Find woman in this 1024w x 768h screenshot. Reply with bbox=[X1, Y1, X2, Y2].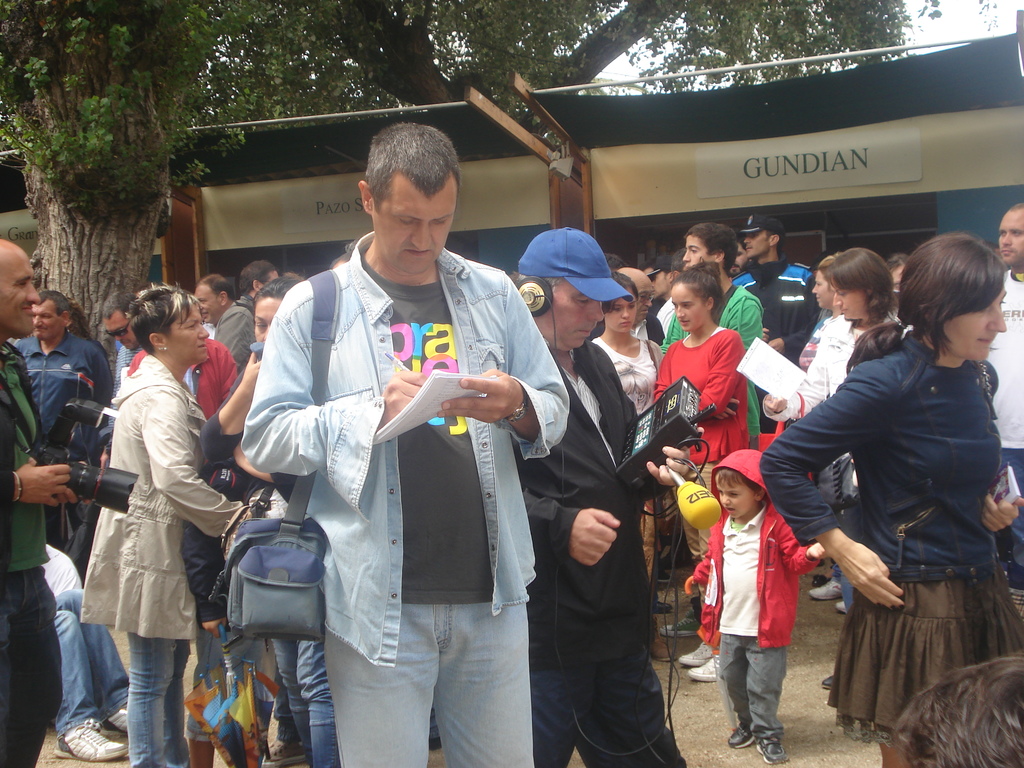
bbox=[756, 230, 1023, 767].
